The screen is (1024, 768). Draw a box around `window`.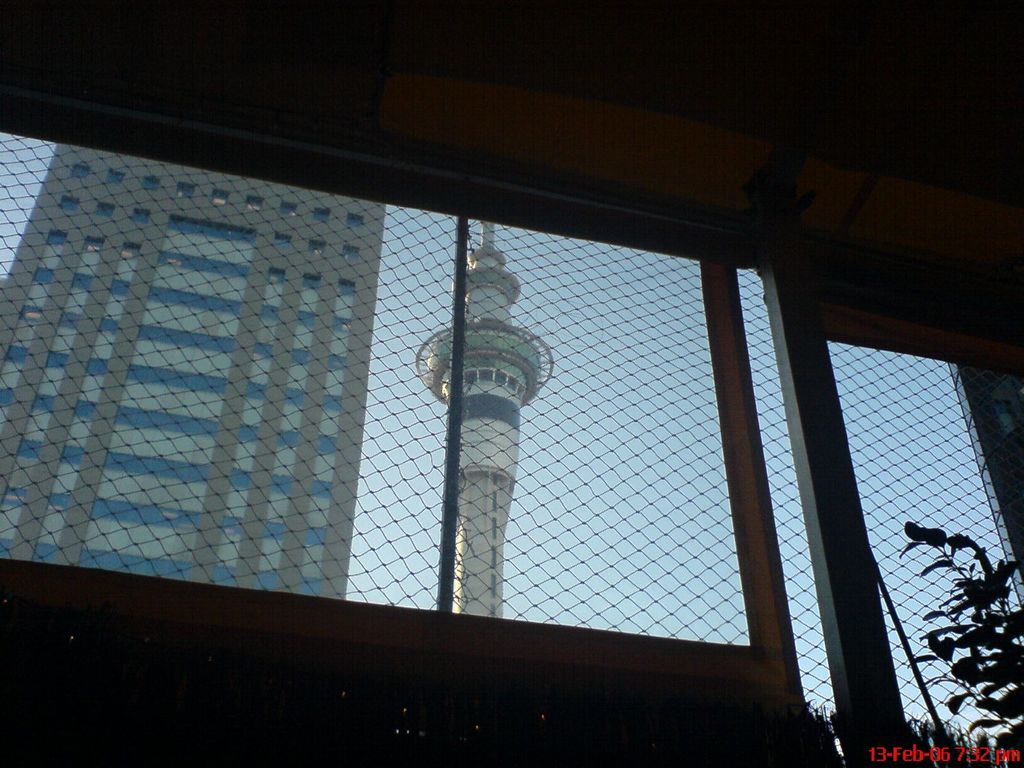
detection(33, 396, 54, 416).
